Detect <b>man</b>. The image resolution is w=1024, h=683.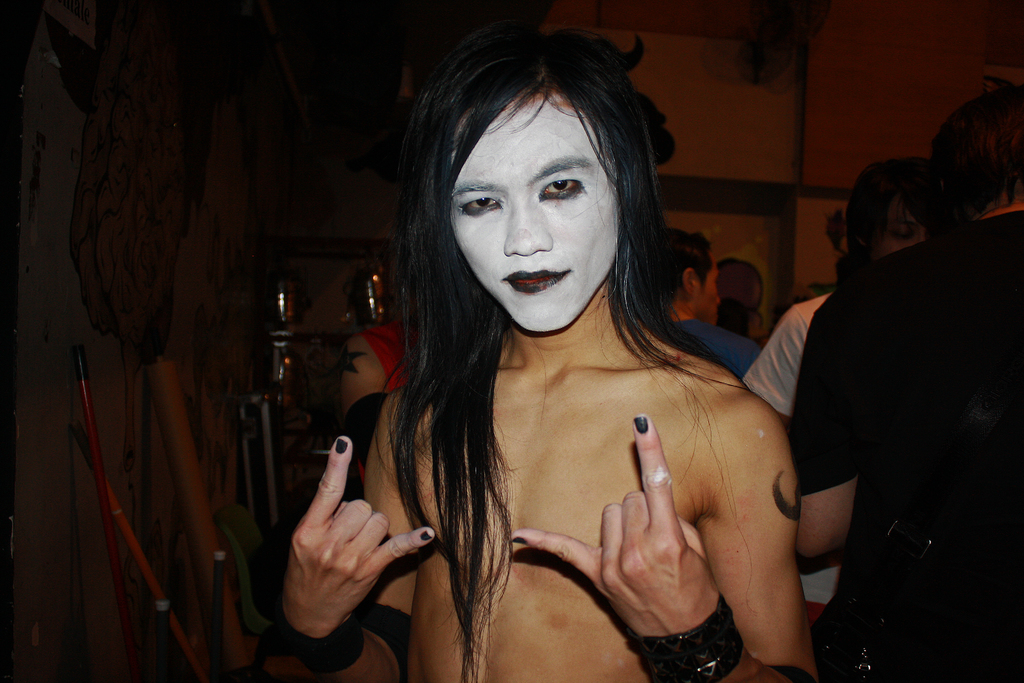
left=275, top=28, right=820, bottom=682.
